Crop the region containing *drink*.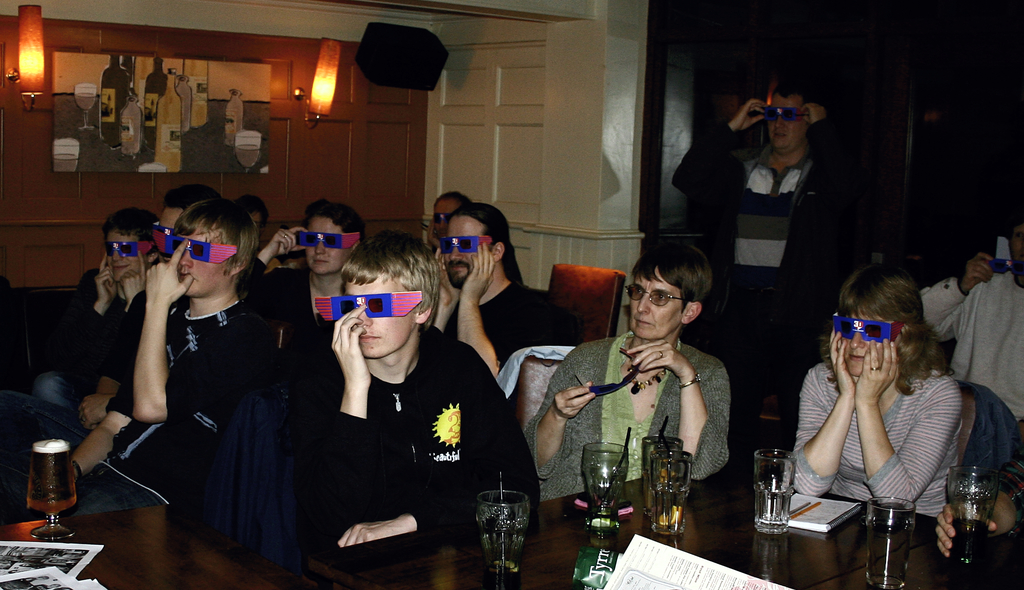
Crop region: bbox=[237, 144, 261, 168].
